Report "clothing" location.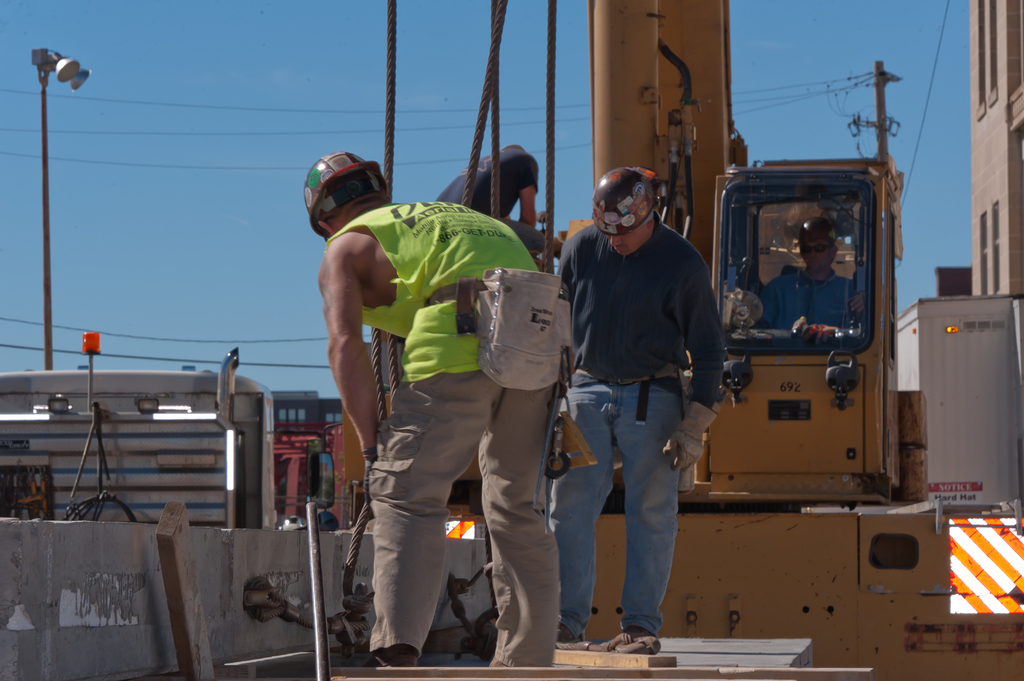
Report: <region>554, 229, 742, 634</region>.
